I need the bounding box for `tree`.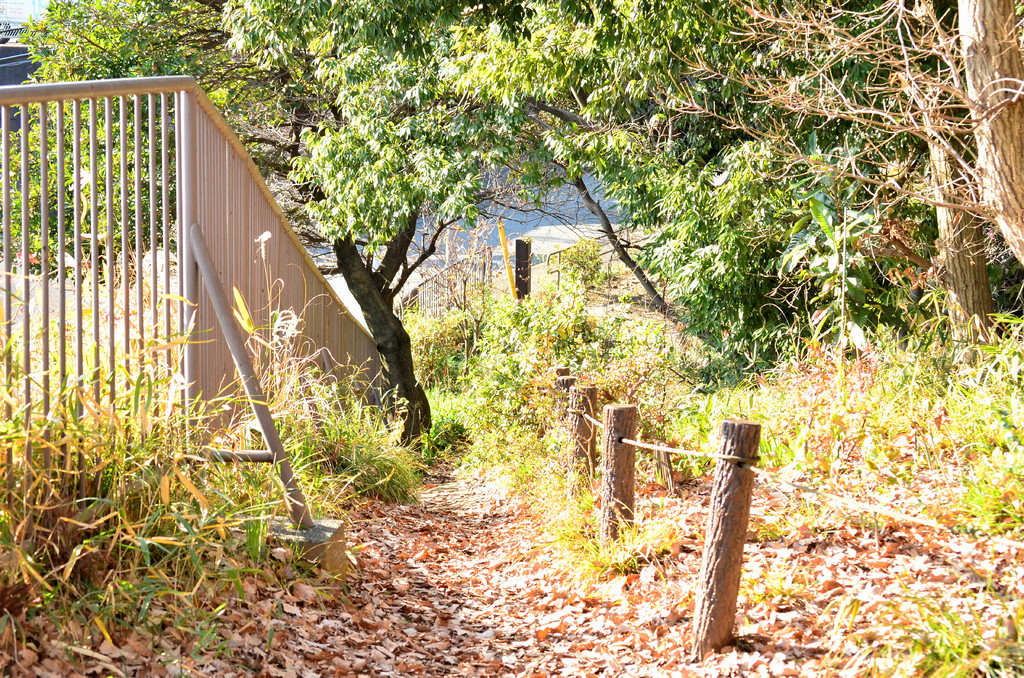
Here it is: <region>224, 0, 1023, 387</region>.
